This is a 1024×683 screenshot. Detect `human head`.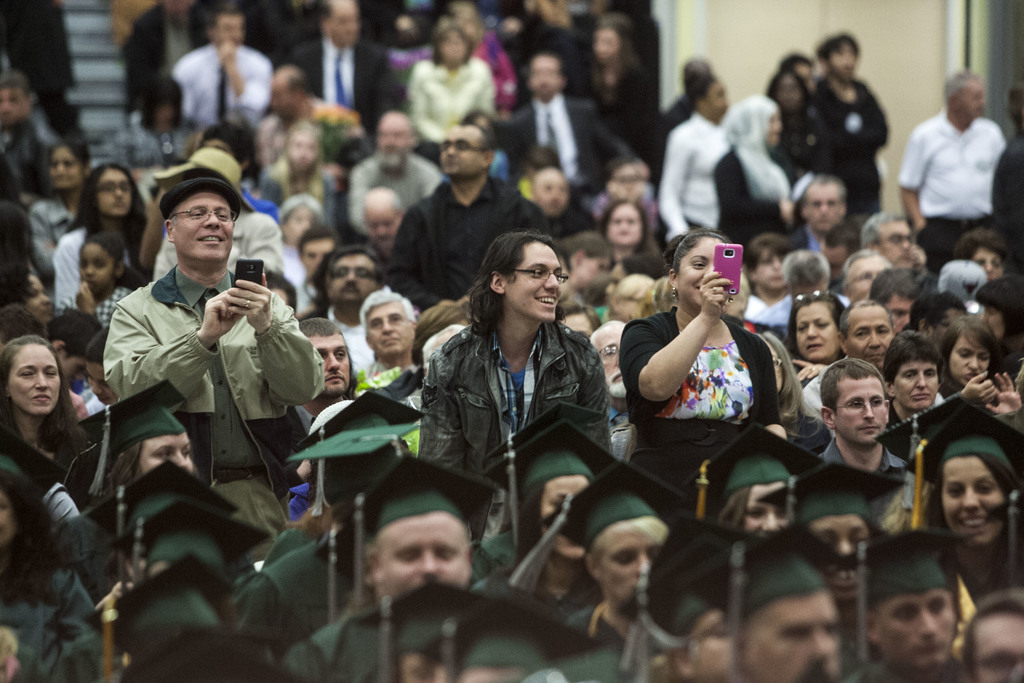
region(360, 184, 404, 240).
